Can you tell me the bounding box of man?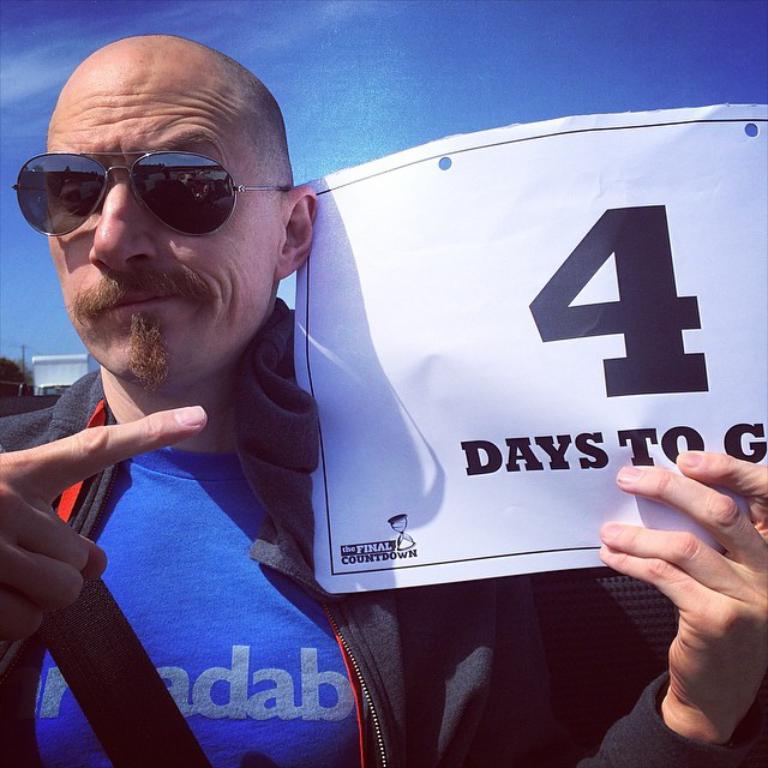
[left=104, top=74, right=707, bottom=730].
